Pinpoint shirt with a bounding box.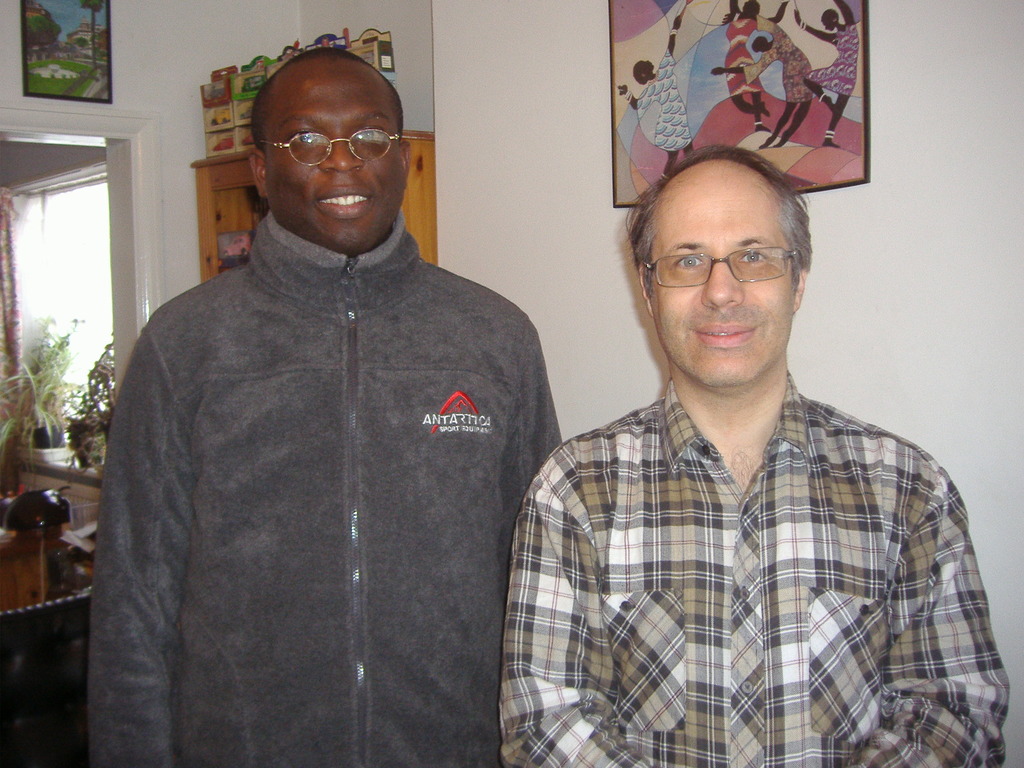
detection(502, 375, 1011, 765).
